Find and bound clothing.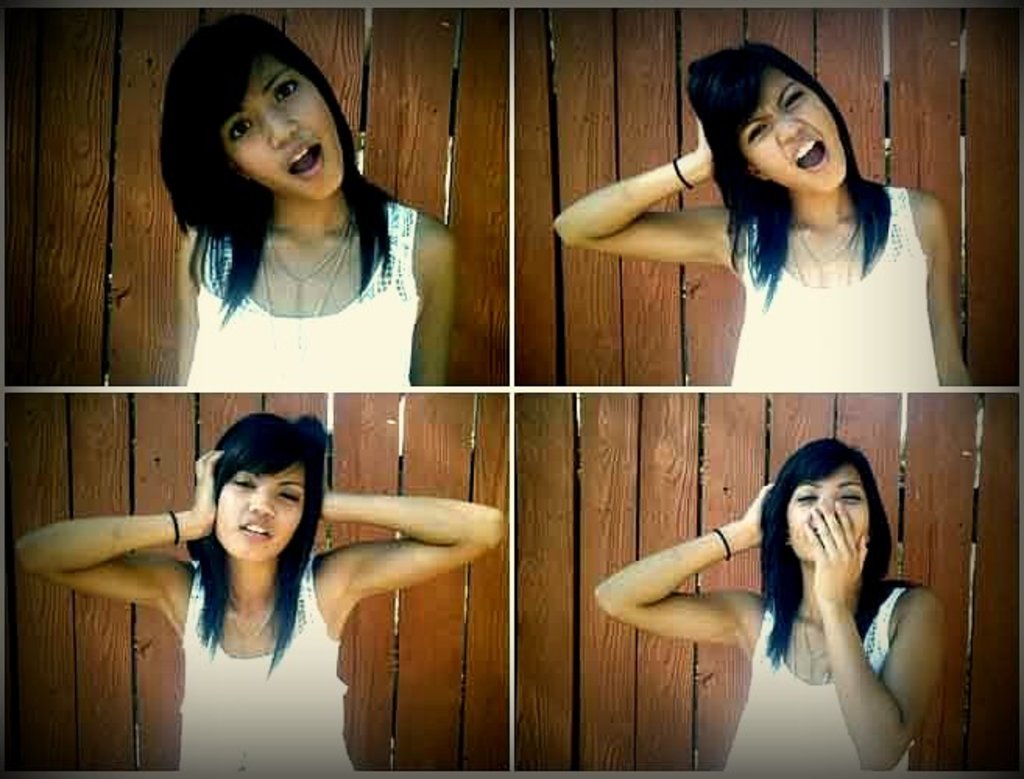
Bound: 182/203/418/388.
